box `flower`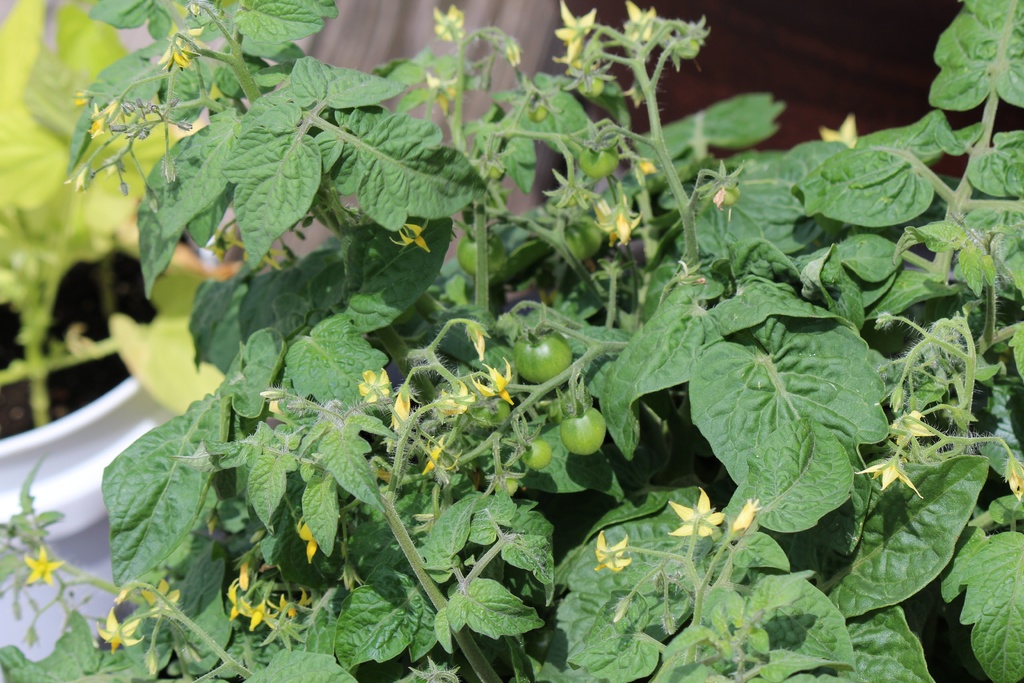
locate(471, 322, 486, 358)
